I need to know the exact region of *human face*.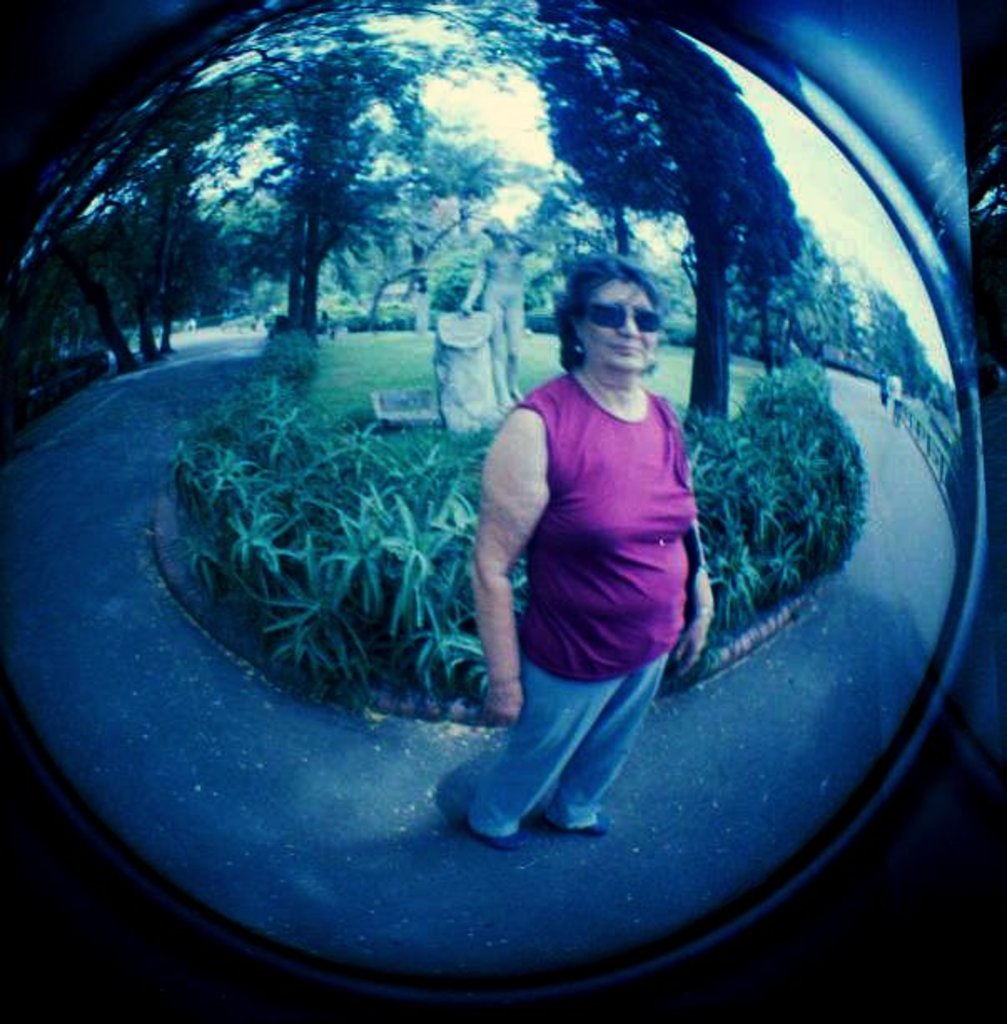
Region: Rect(581, 276, 670, 373).
